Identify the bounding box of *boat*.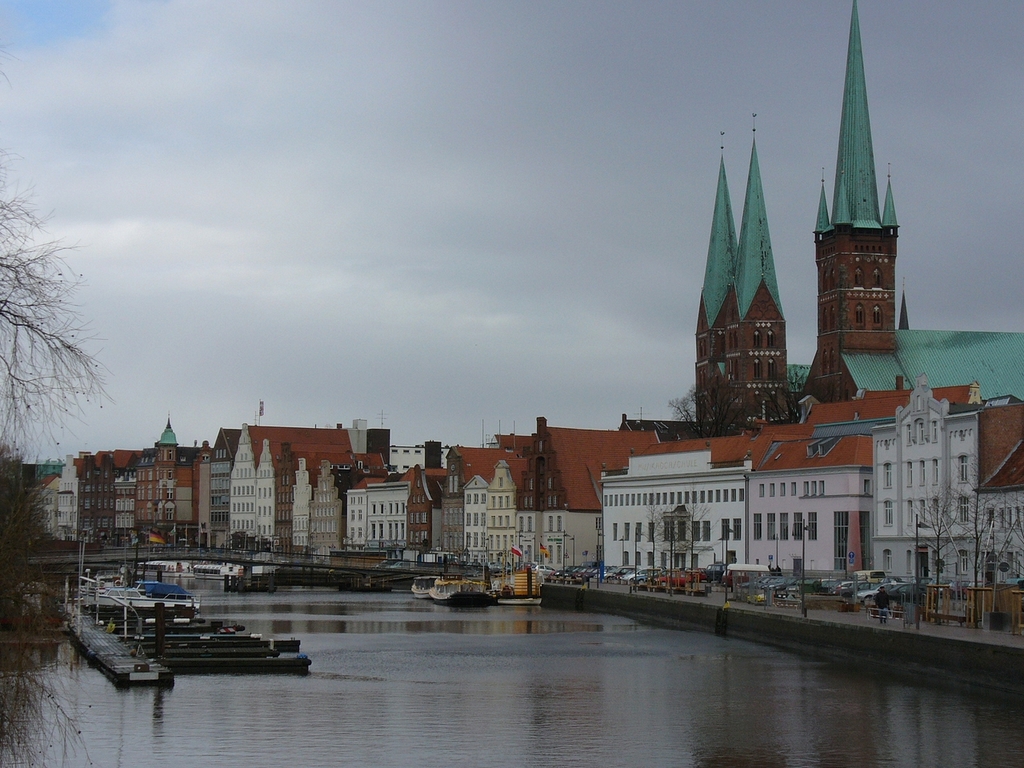
{"x1": 614, "y1": 570, "x2": 648, "y2": 578}.
